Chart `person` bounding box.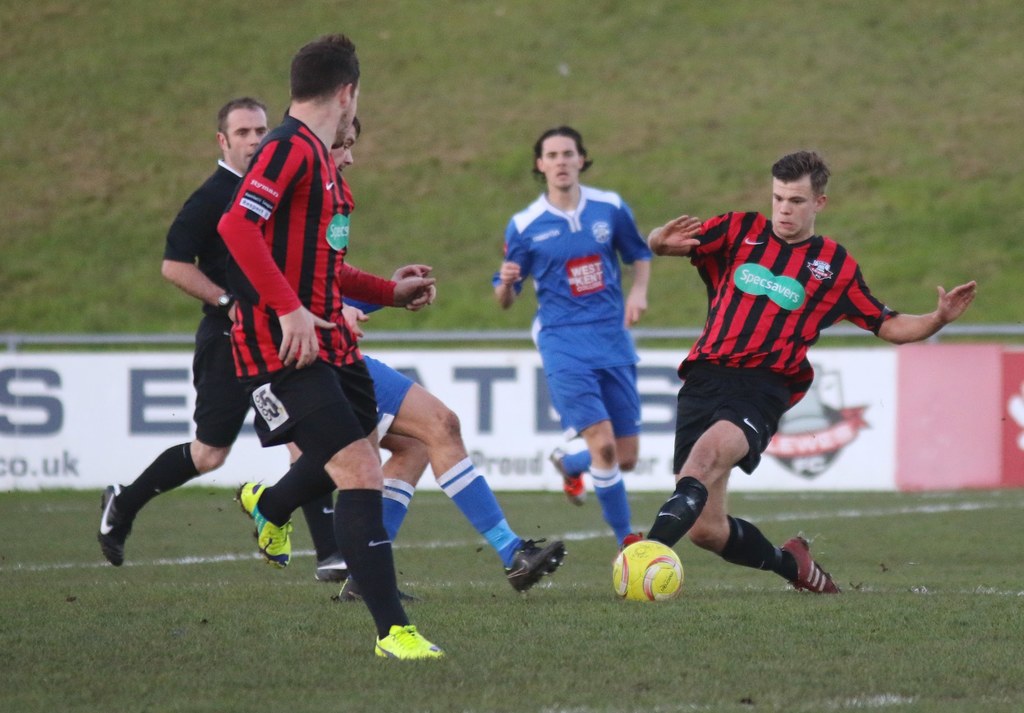
Charted: 97/98/346/582.
